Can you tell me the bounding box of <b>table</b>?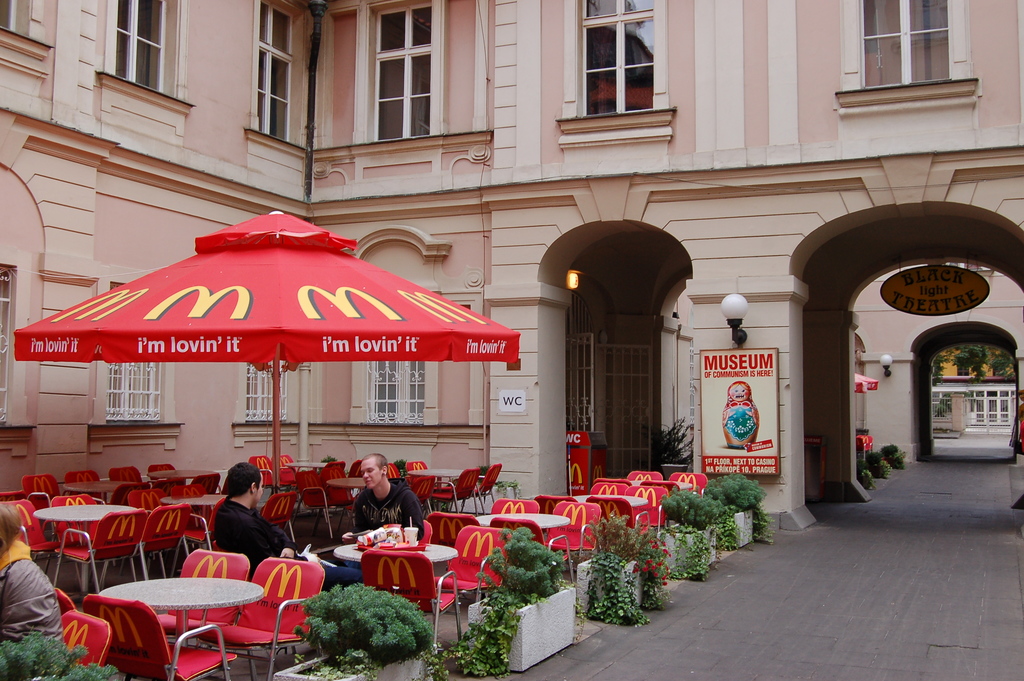
39:500:141:587.
